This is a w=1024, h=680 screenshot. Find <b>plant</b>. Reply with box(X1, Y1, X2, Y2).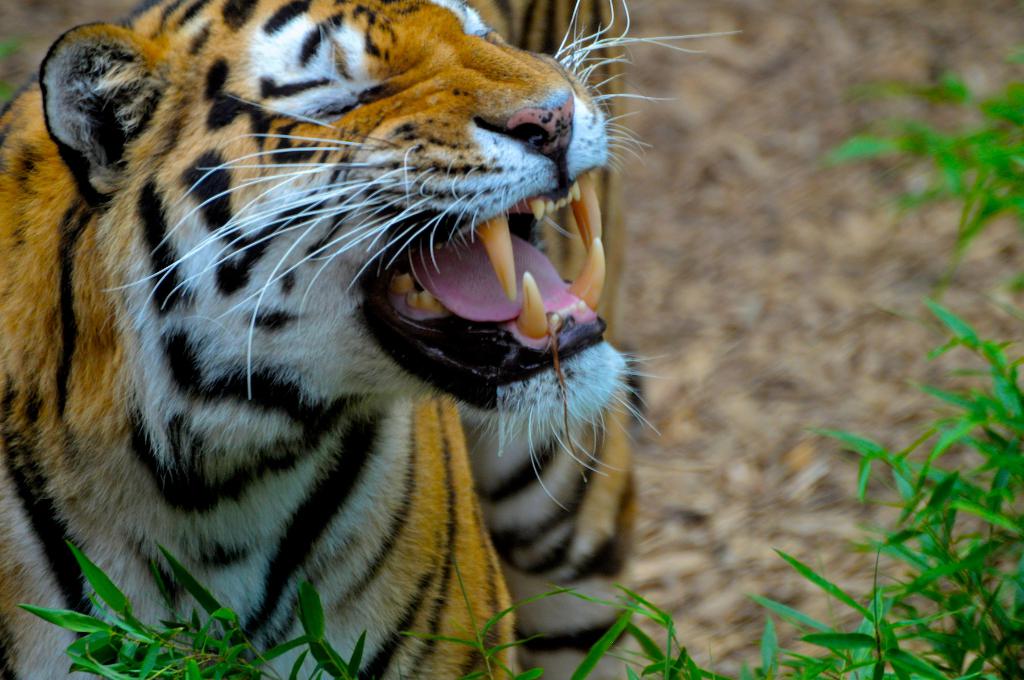
box(395, 544, 572, 679).
